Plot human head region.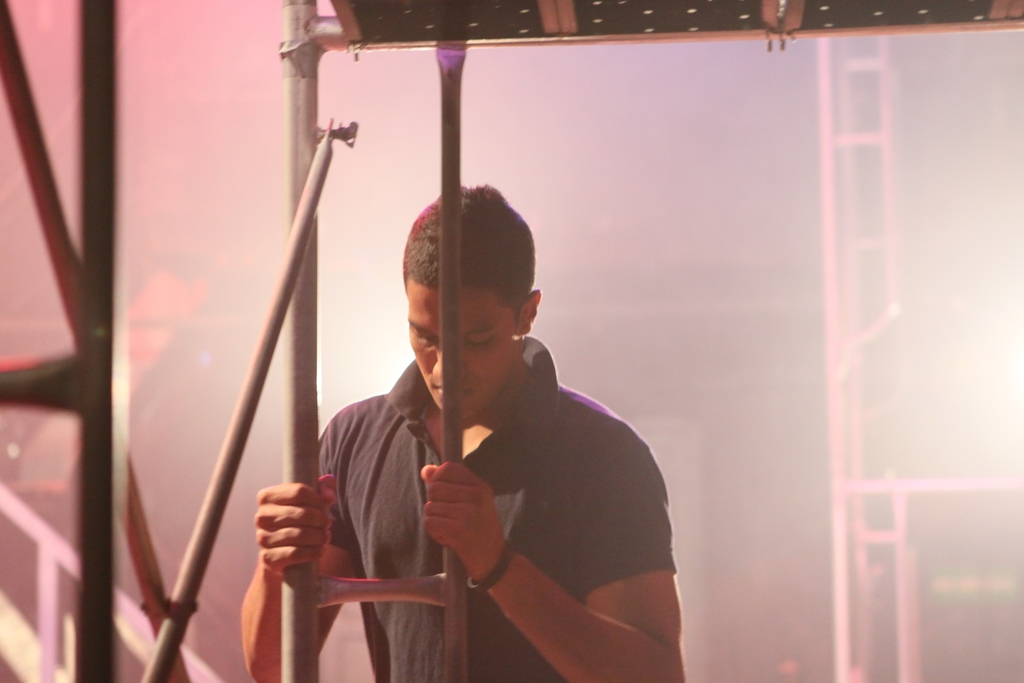
Plotted at select_region(380, 173, 552, 407).
